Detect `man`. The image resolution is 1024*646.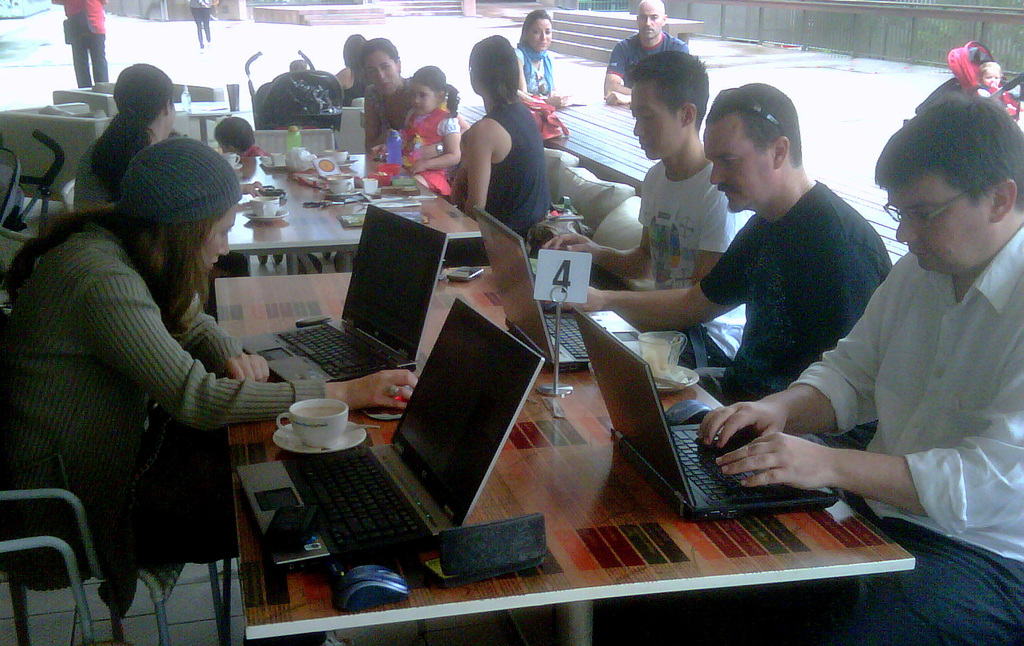
(x1=542, y1=81, x2=894, y2=452).
